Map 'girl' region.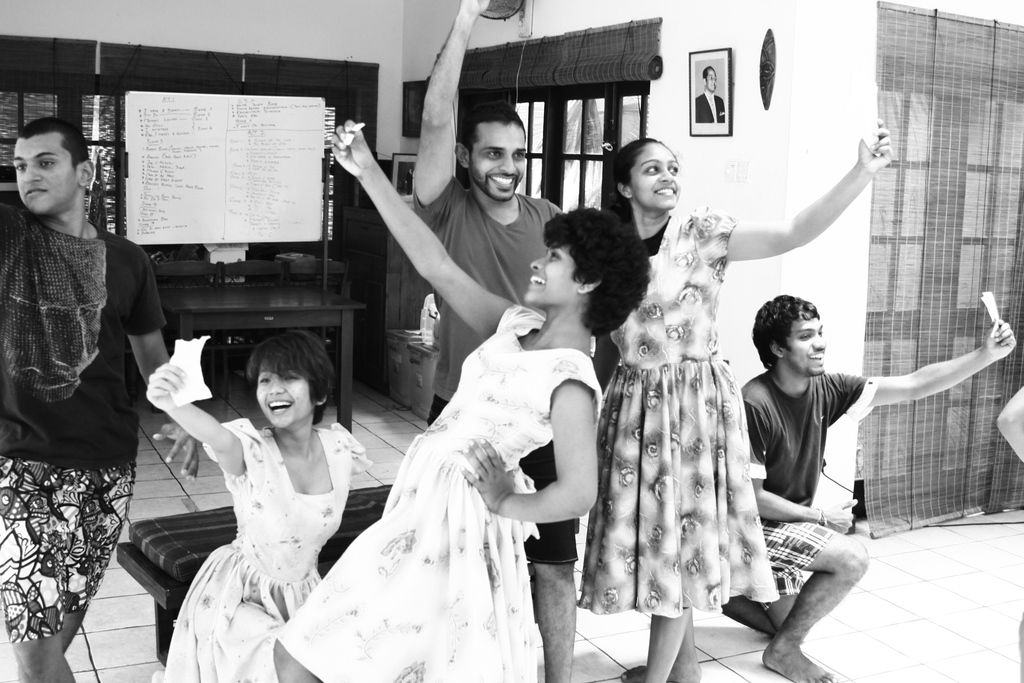
Mapped to (left=274, top=117, right=651, bottom=682).
